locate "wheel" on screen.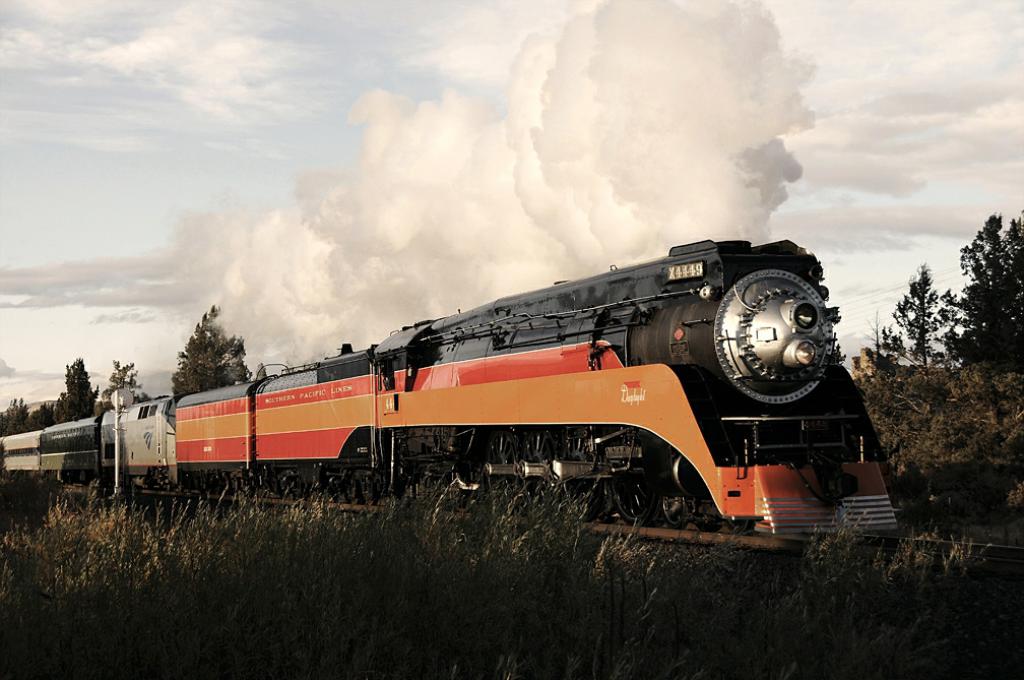
On screen at detection(616, 483, 659, 536).
